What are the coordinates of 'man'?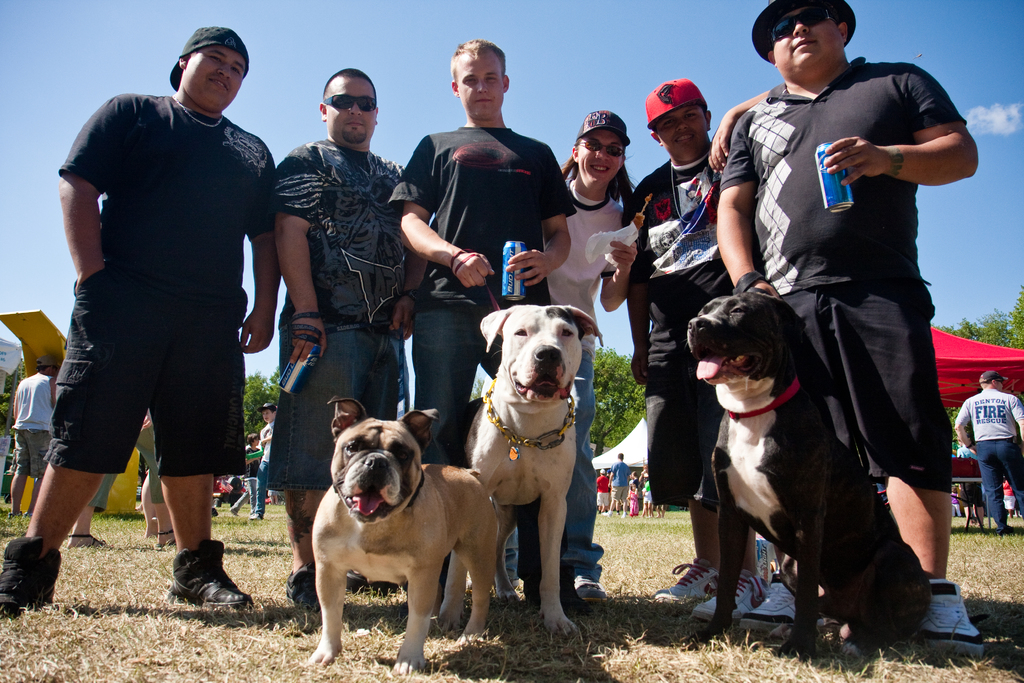
{"x1": 595, "y1": 468, "x2": 611, "y2": 516}.
